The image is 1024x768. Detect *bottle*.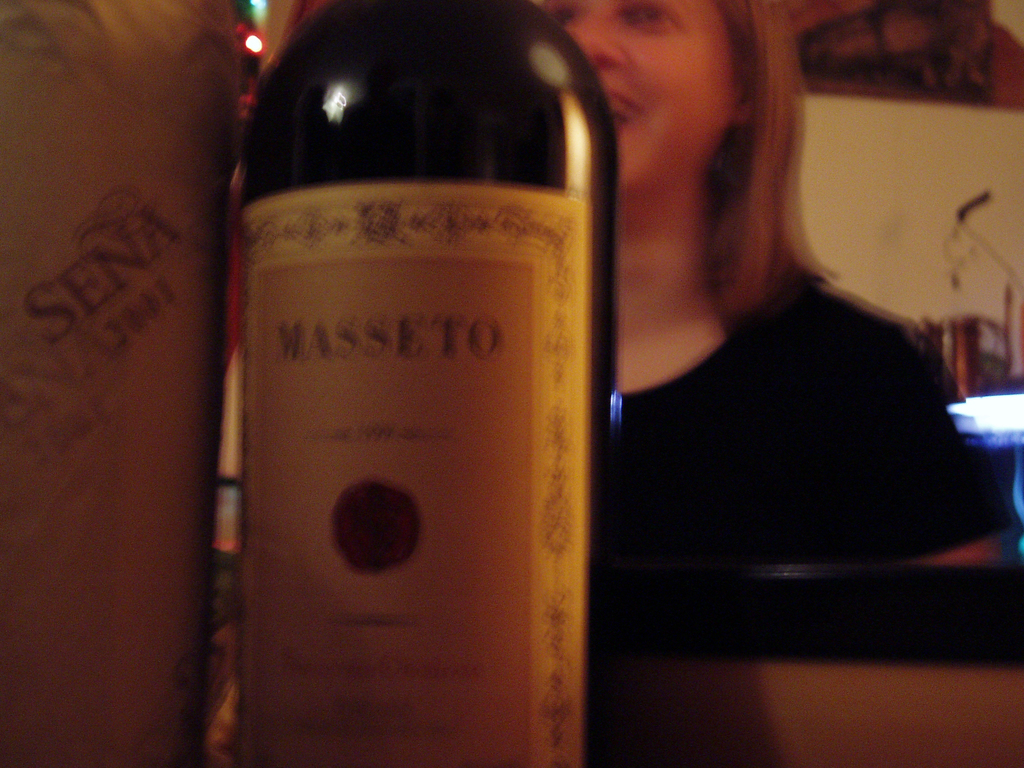
Detection: (0, 0, 240, 767).
